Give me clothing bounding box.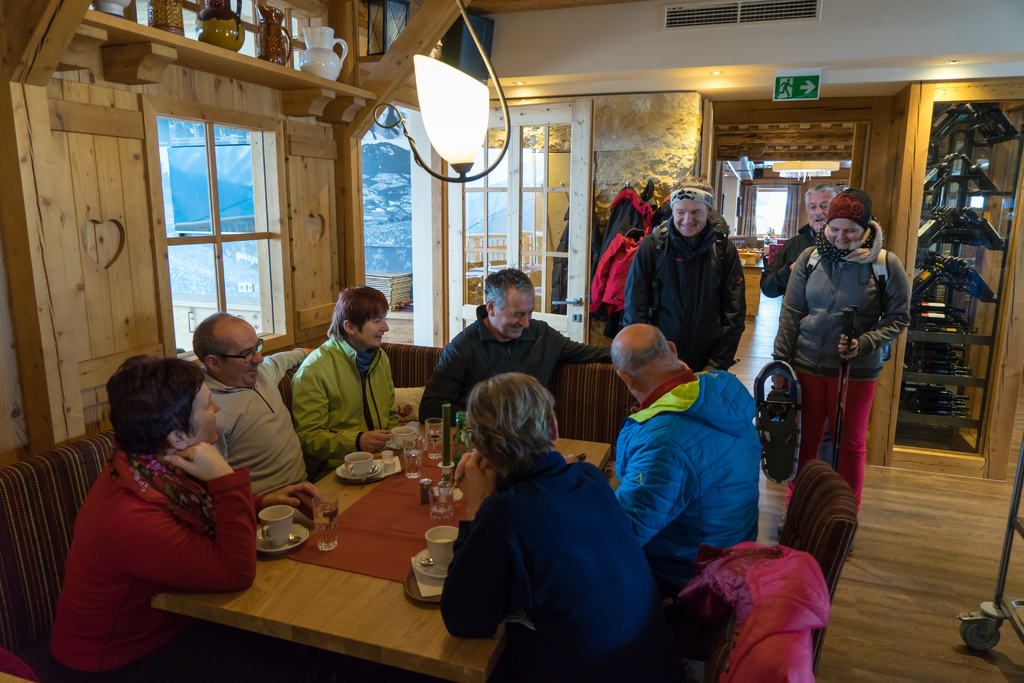
BBox(769, 194, 905, 504).
